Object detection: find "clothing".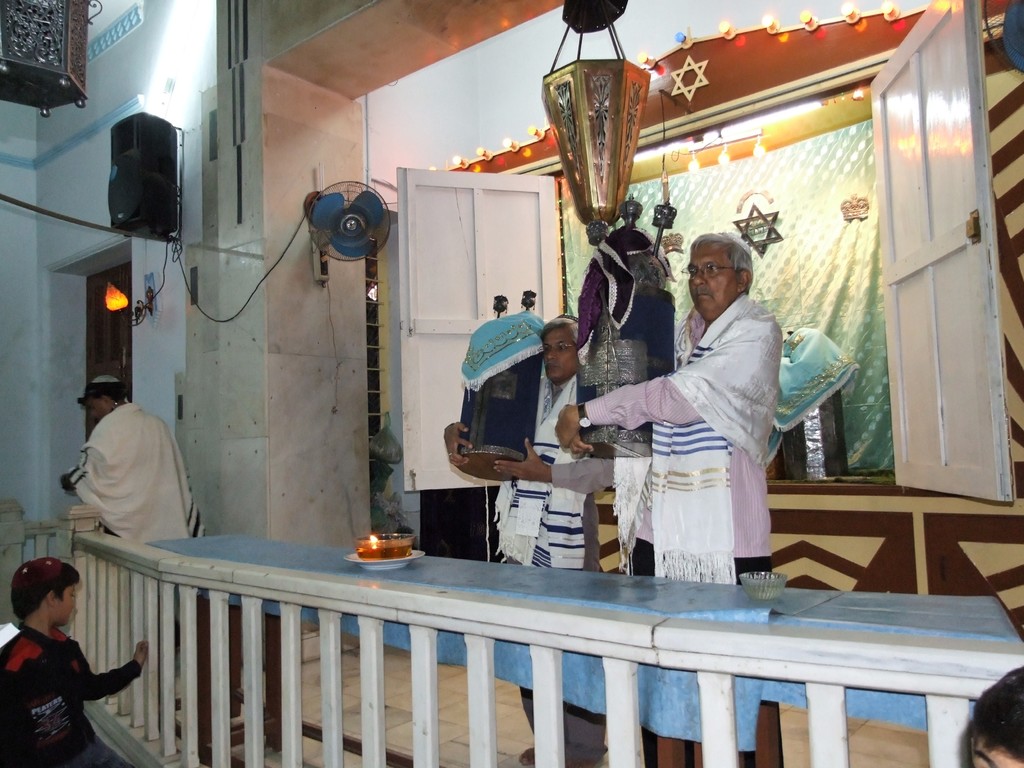
0, 617, 140, 767.
